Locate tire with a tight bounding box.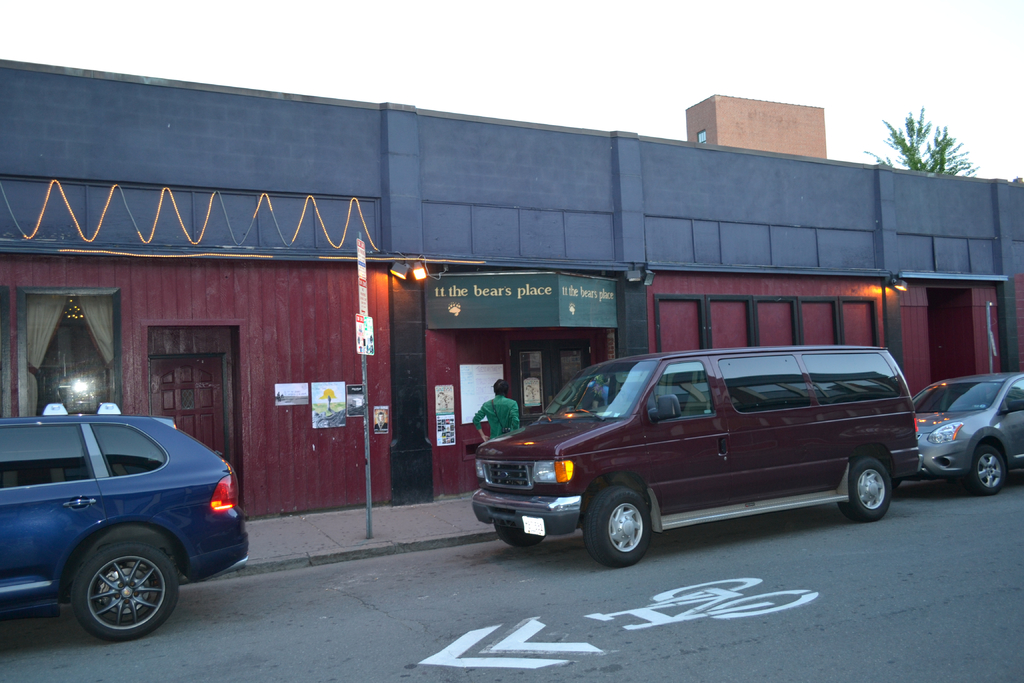
locate(965, 441, 1007, 498).
